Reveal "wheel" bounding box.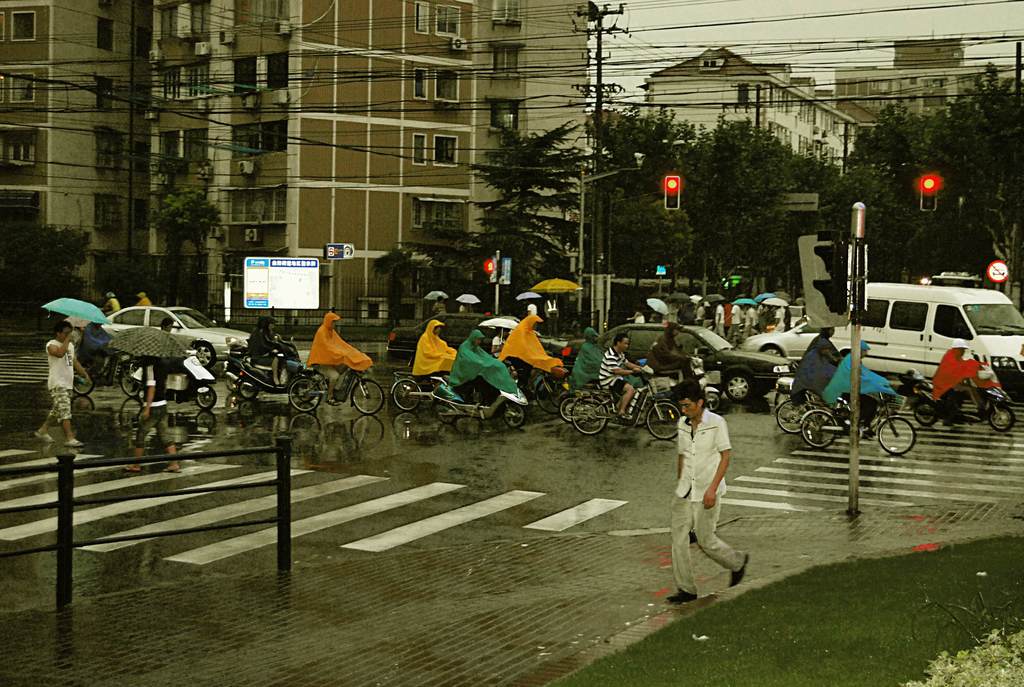
Revealed: (left=776, top=393, right=803, bottom=434).
